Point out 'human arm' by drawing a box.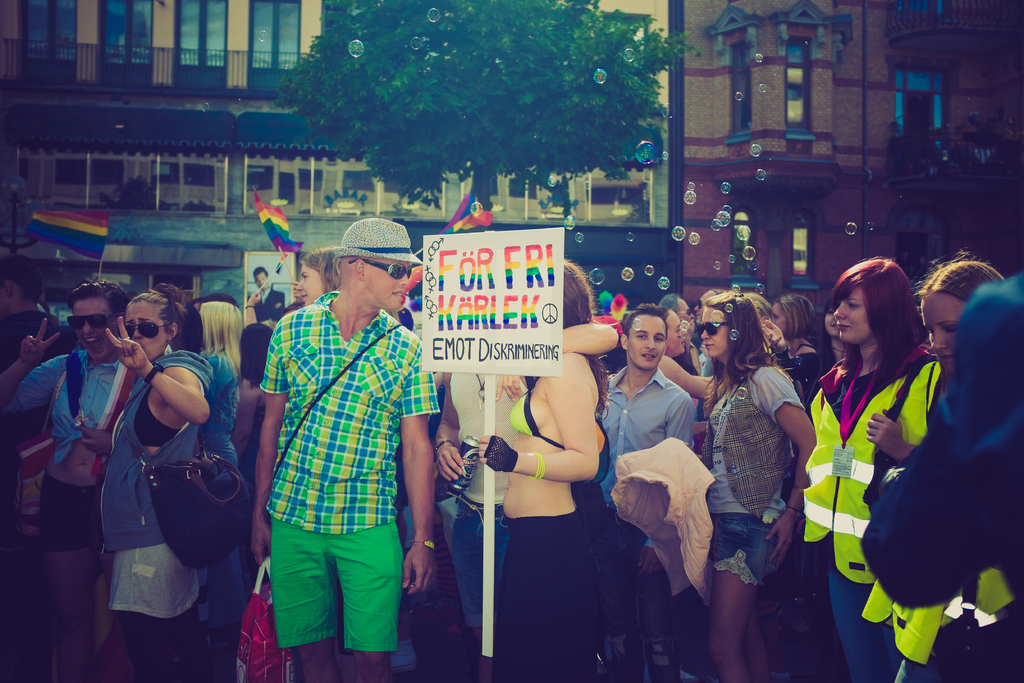
[860, 406, 924, 457].
